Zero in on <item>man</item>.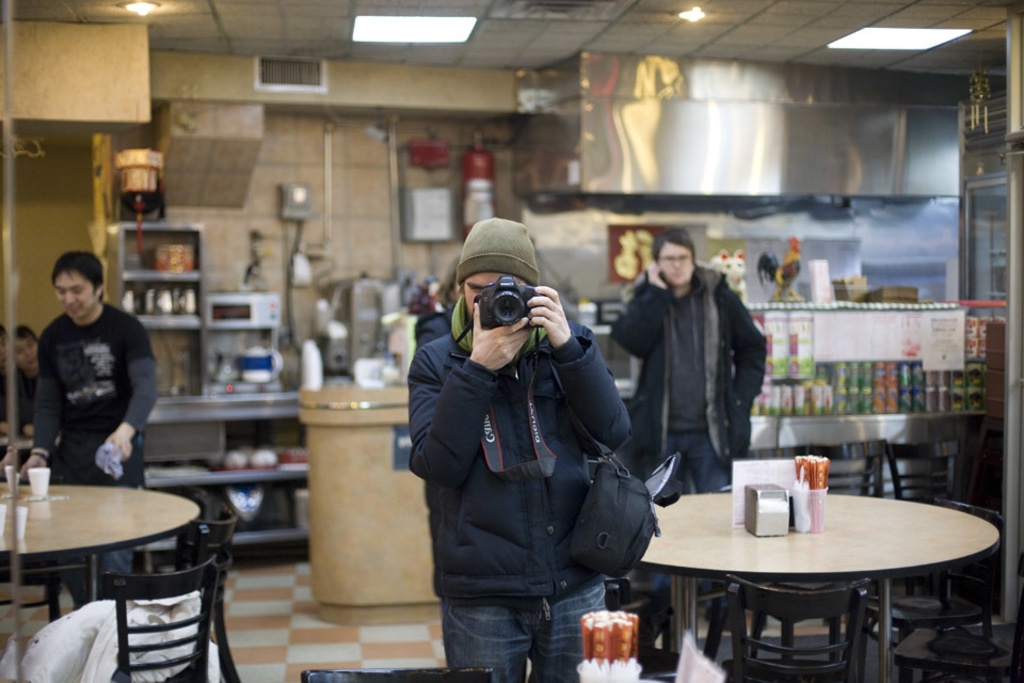
Zeroed in: detection(402, 216, 636, 682).
